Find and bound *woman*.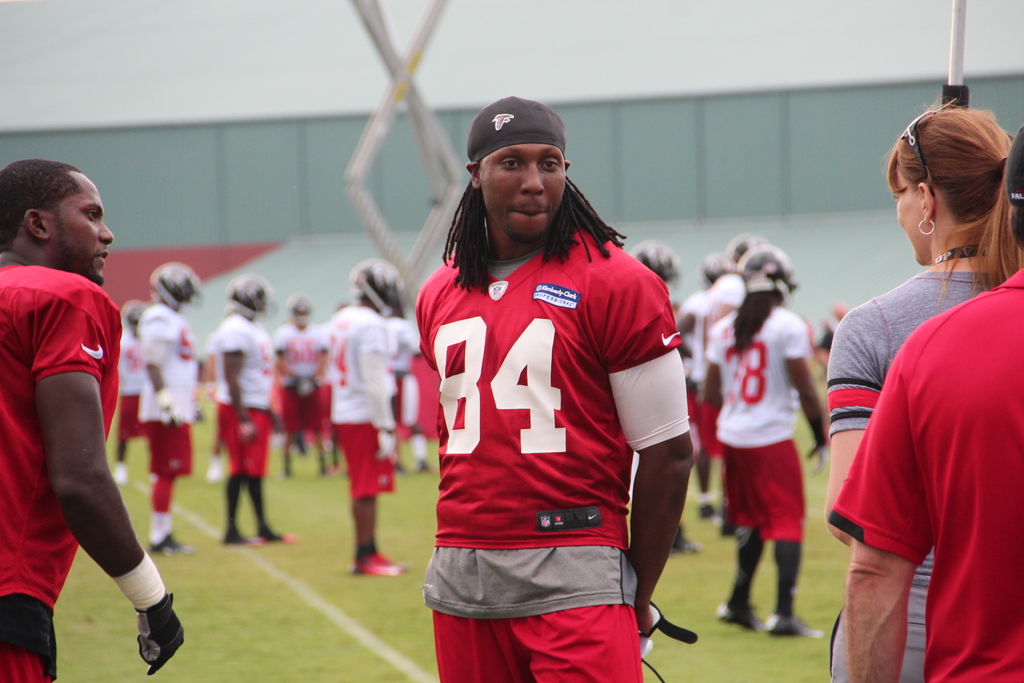
Bound: (817, 92, 1018, 681).
